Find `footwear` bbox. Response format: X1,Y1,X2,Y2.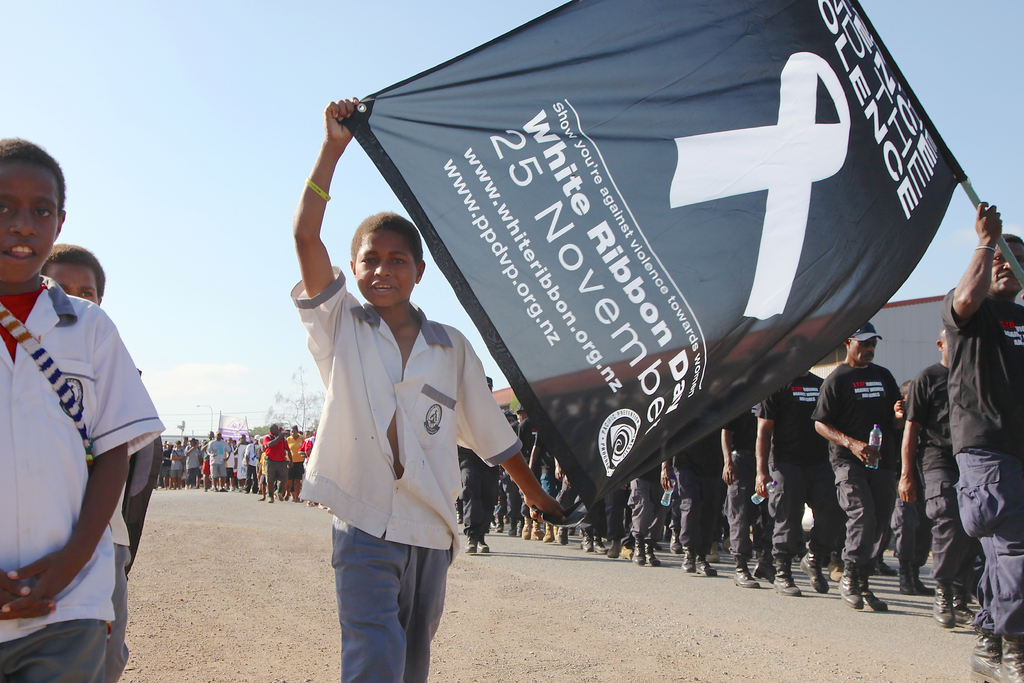
774,564,797,598.
